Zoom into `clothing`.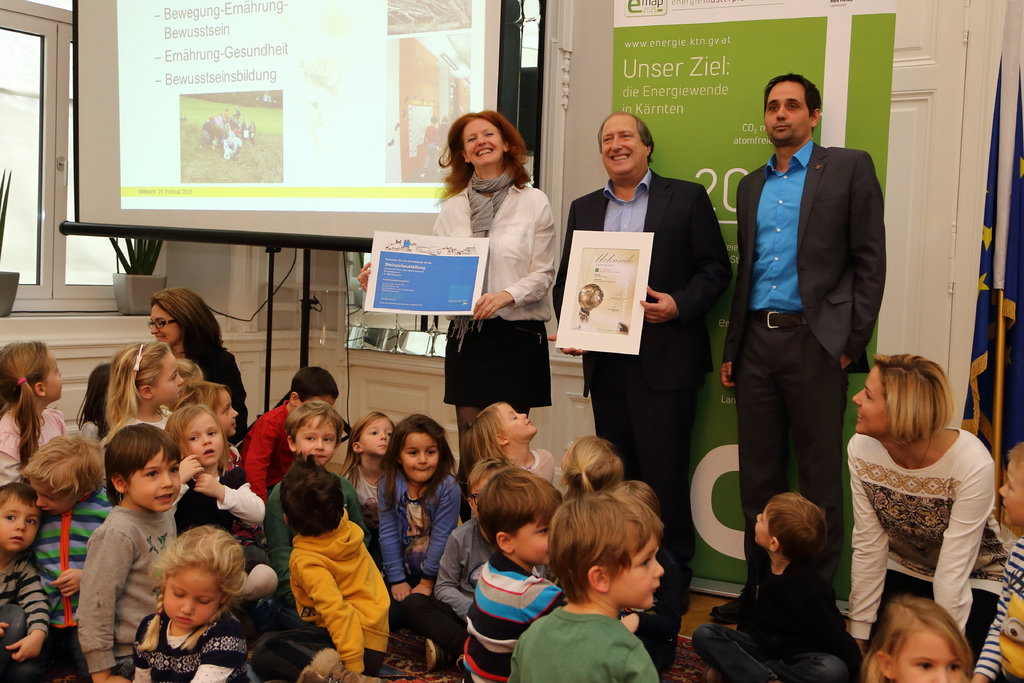
Zoom target: x1=975, y1=540, x2=1023, y2=679.
